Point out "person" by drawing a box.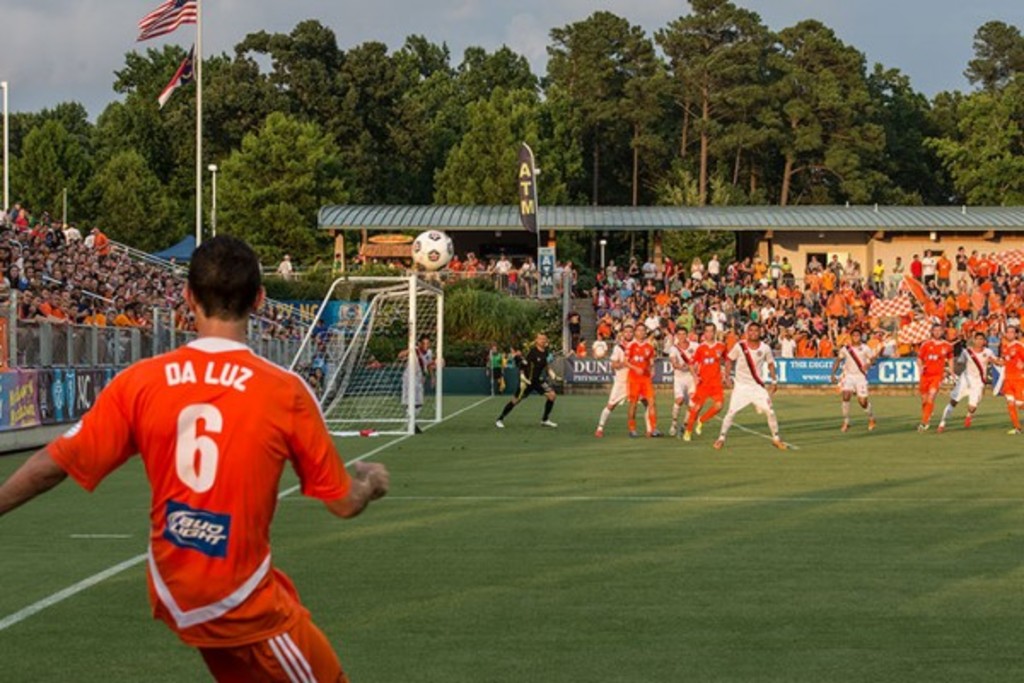
271:253:294:277.
